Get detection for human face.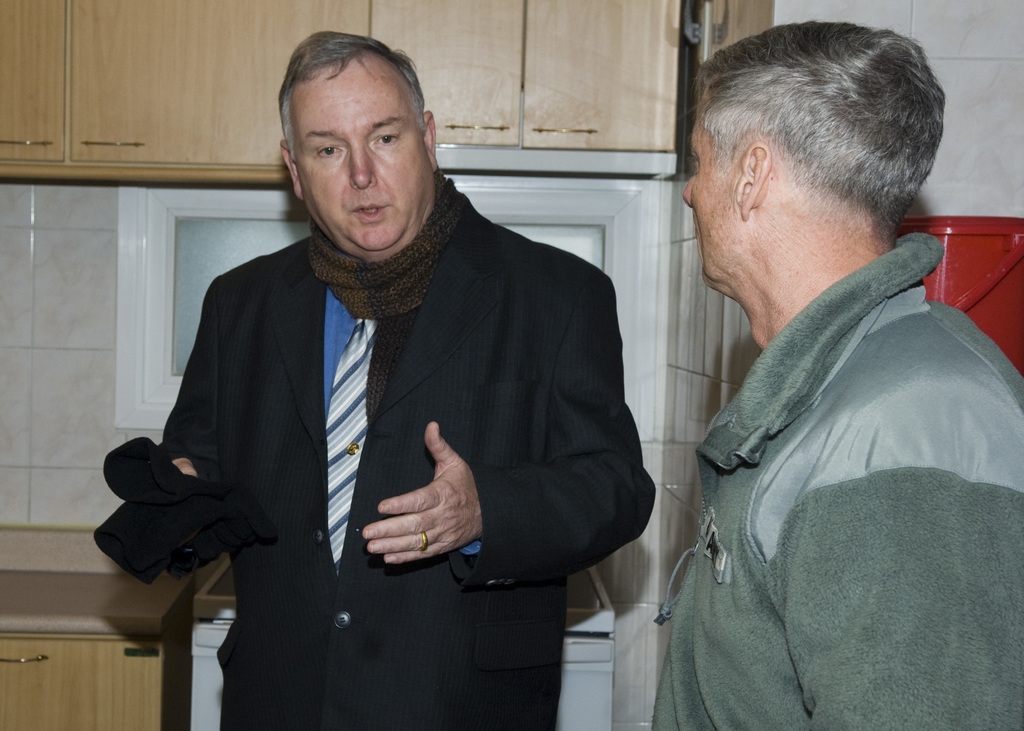
Detection: left=287, top=59, right=435, bottom=254.
